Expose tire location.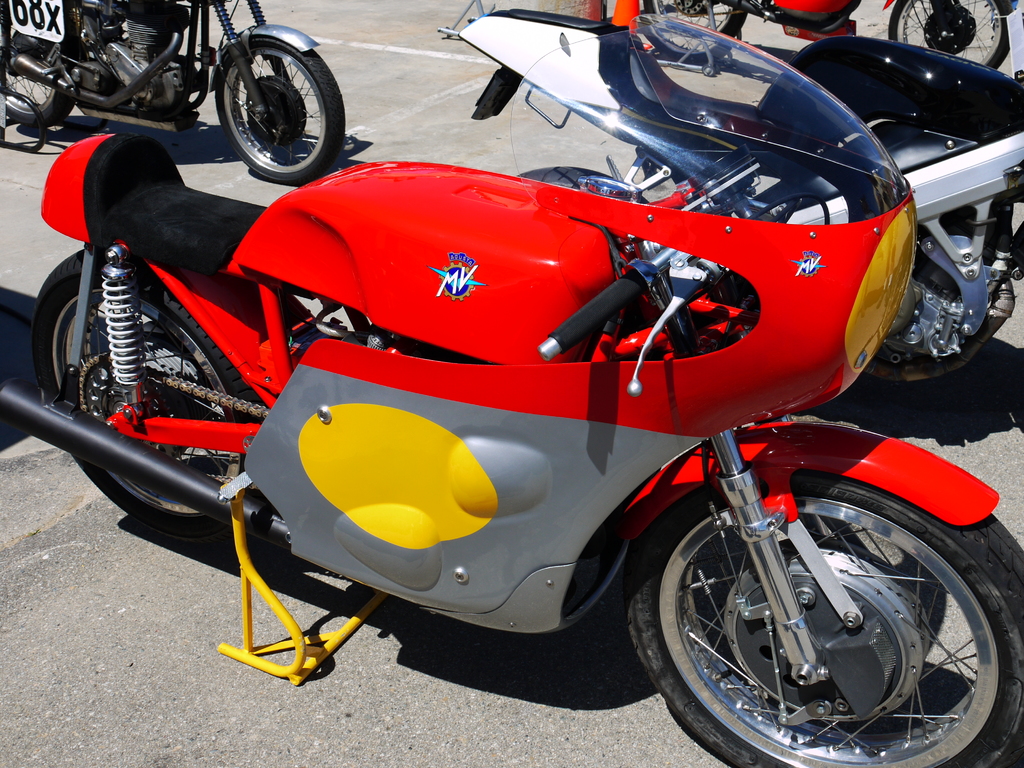
Exposed at pyautogui.locateOnScreen(31, 252, 259, 537).
